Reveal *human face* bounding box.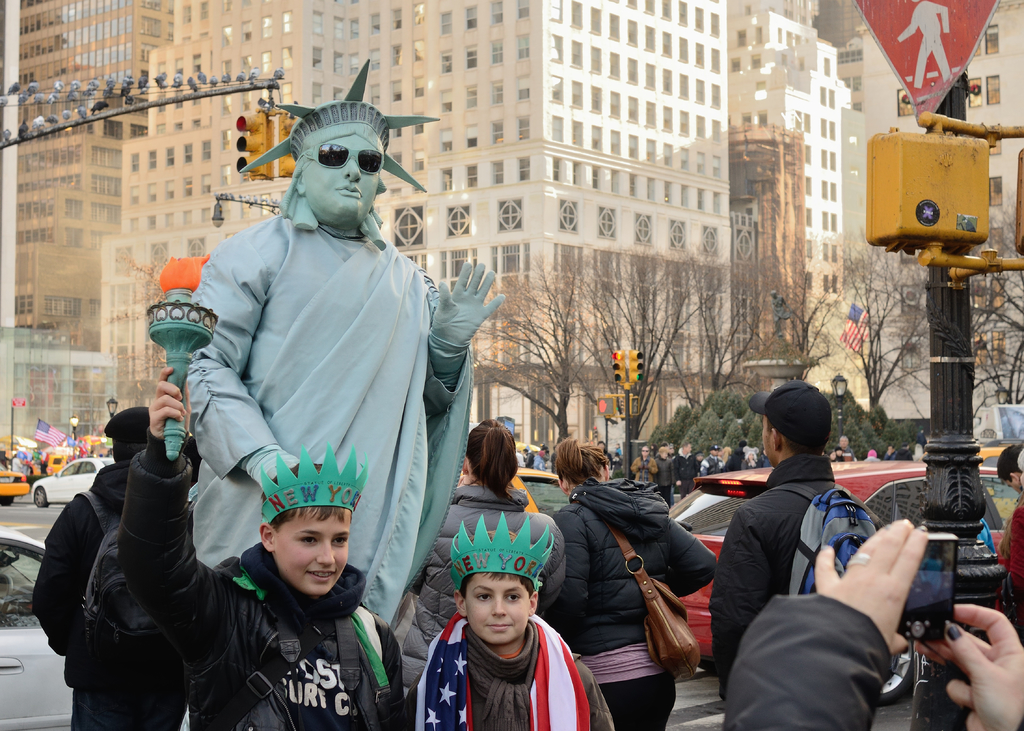
Revealed: select_region(275, 504, 353, 598).
